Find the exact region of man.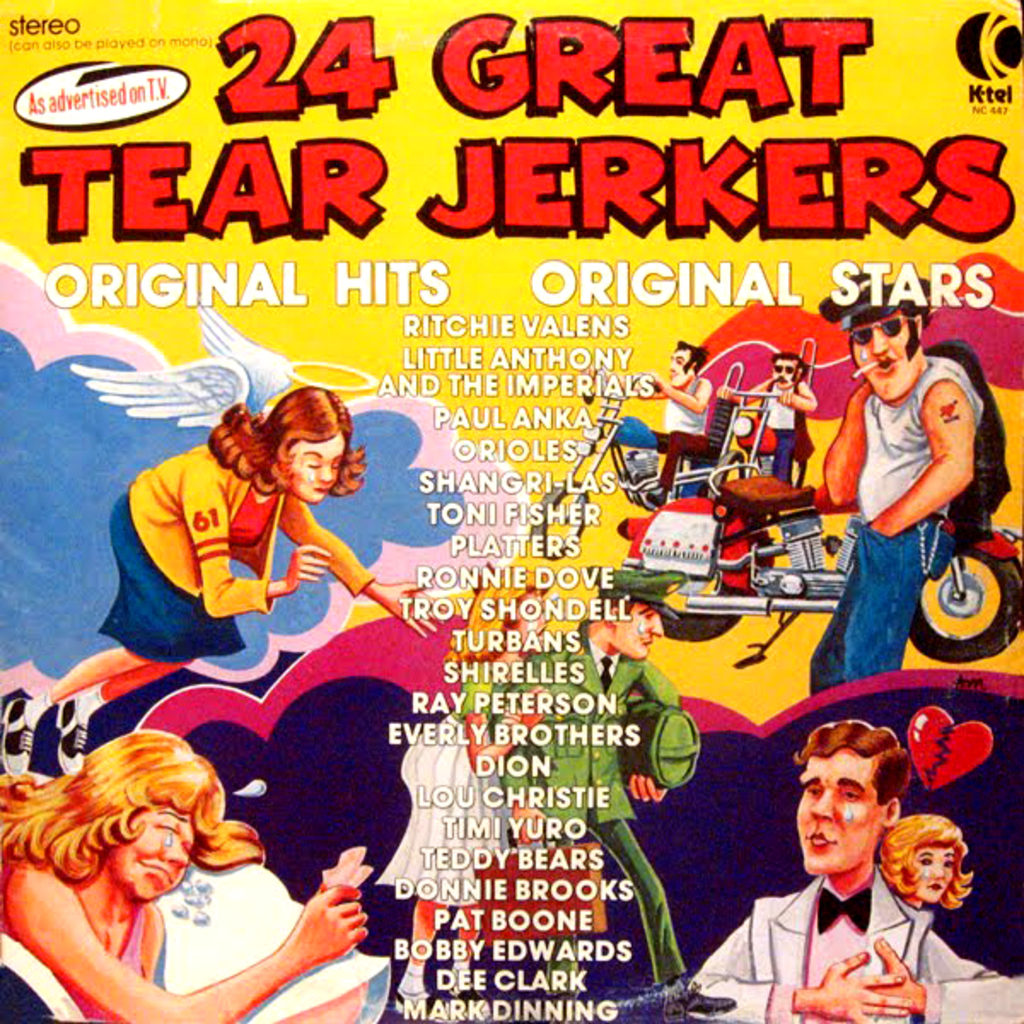
Exact region: Rect(725, 352, 821, 474).
